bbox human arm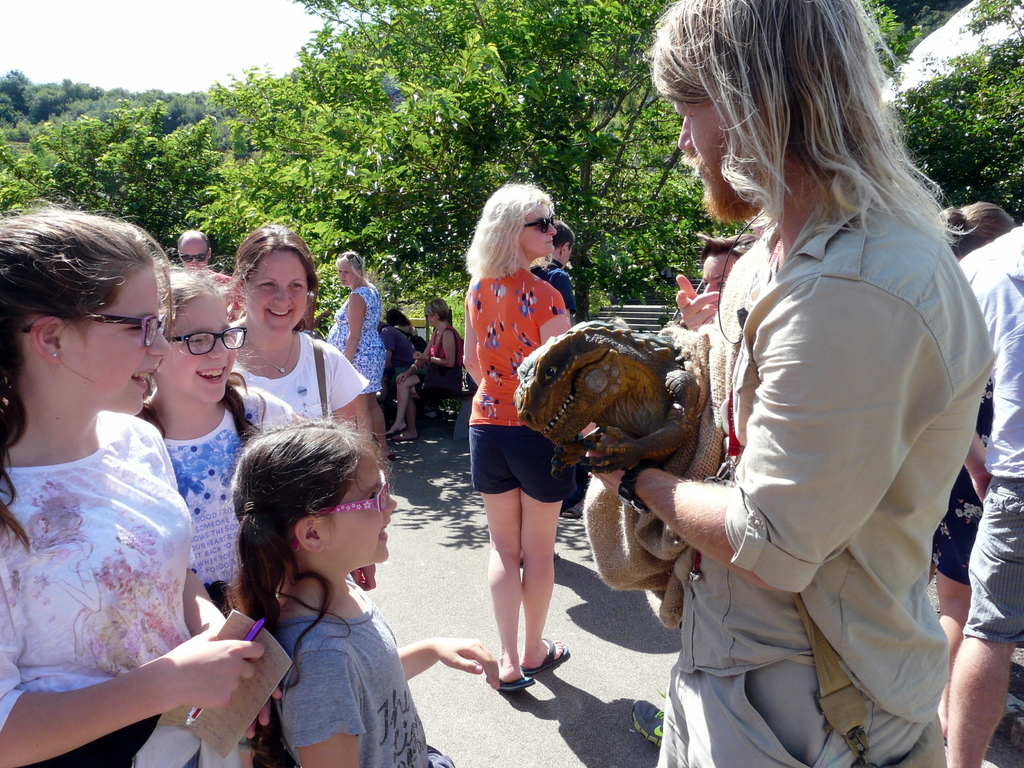
region(327, 342, 392, 596)
